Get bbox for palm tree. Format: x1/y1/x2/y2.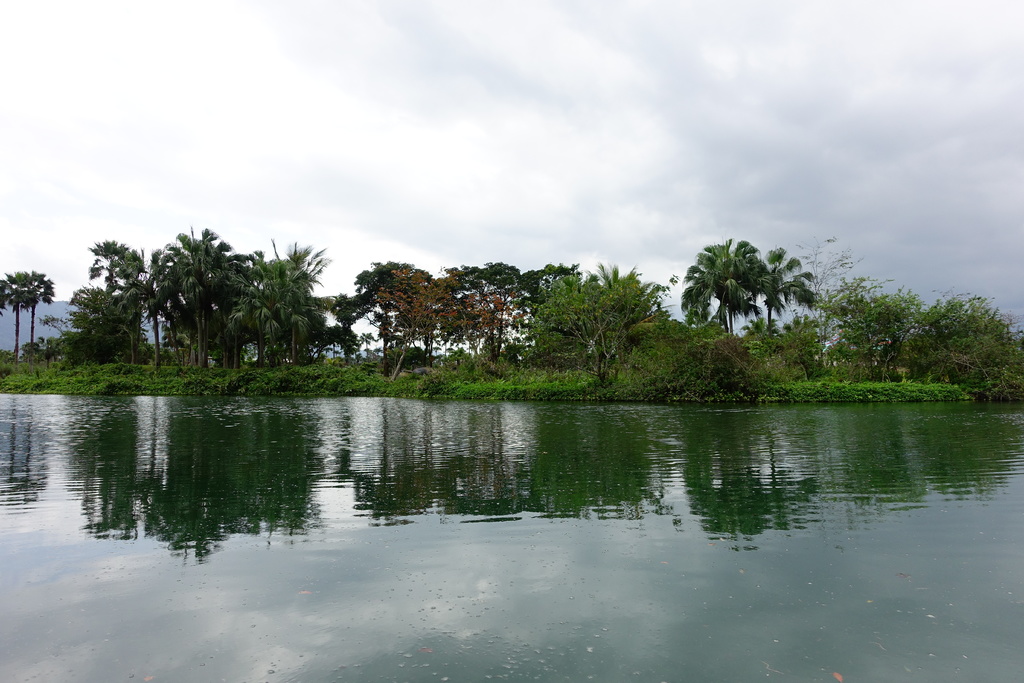
0/267/29/361.
